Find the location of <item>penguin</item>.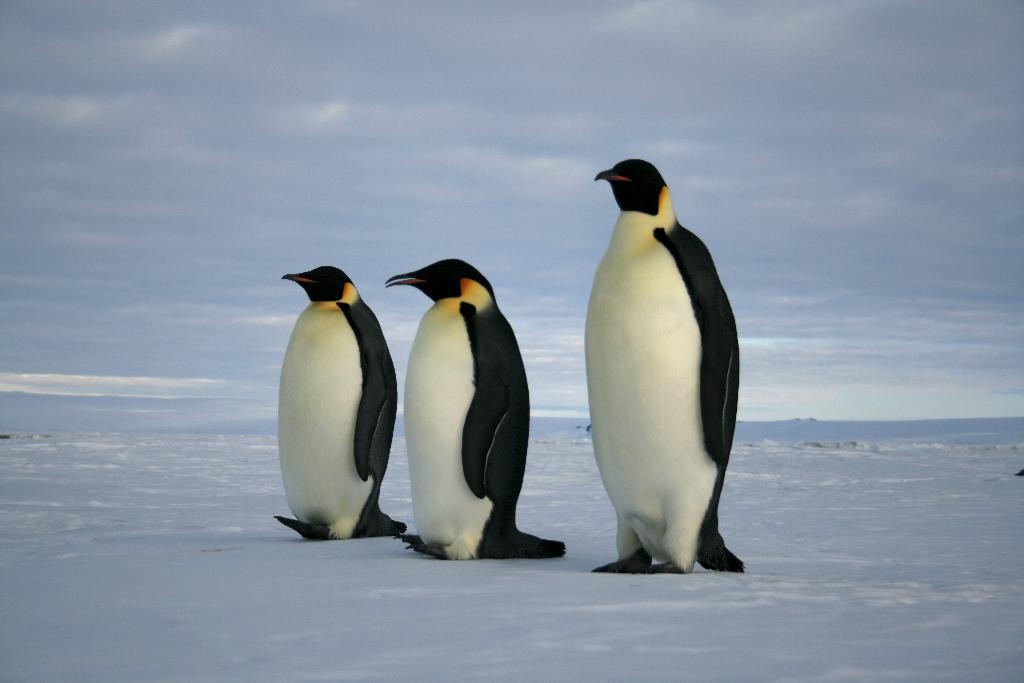
Location: (x1=578, y1=161, x2=749, y2=579).
